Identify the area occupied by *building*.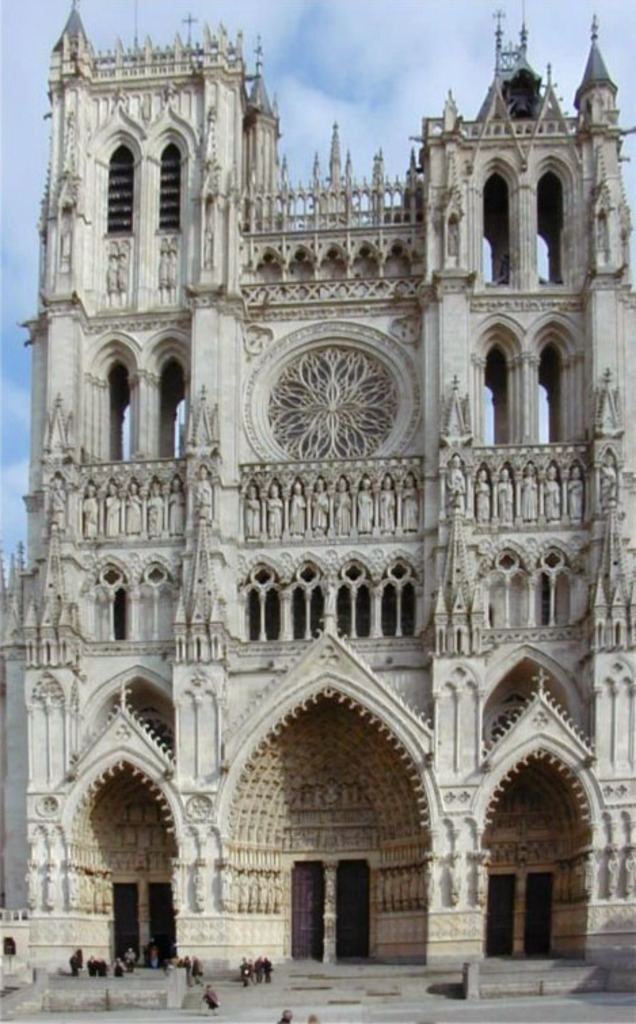
Area: detection(0, 0, 635, 1019).
